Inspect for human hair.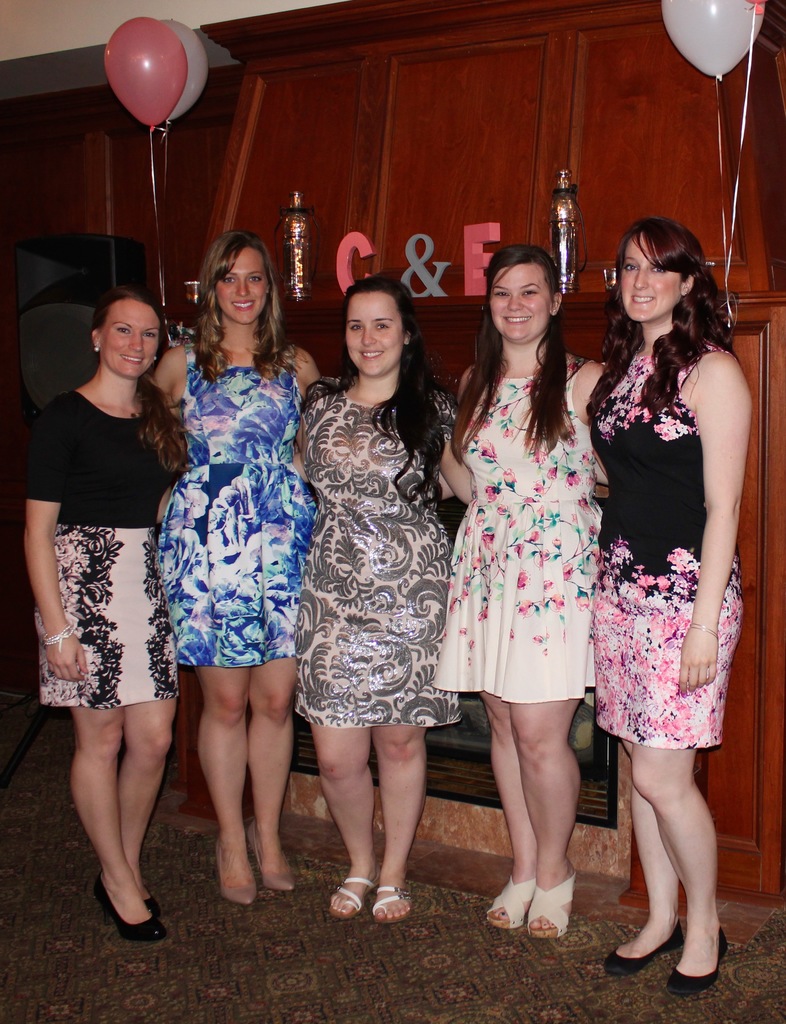
Inspection: box=[184, 230, 307, 383].
